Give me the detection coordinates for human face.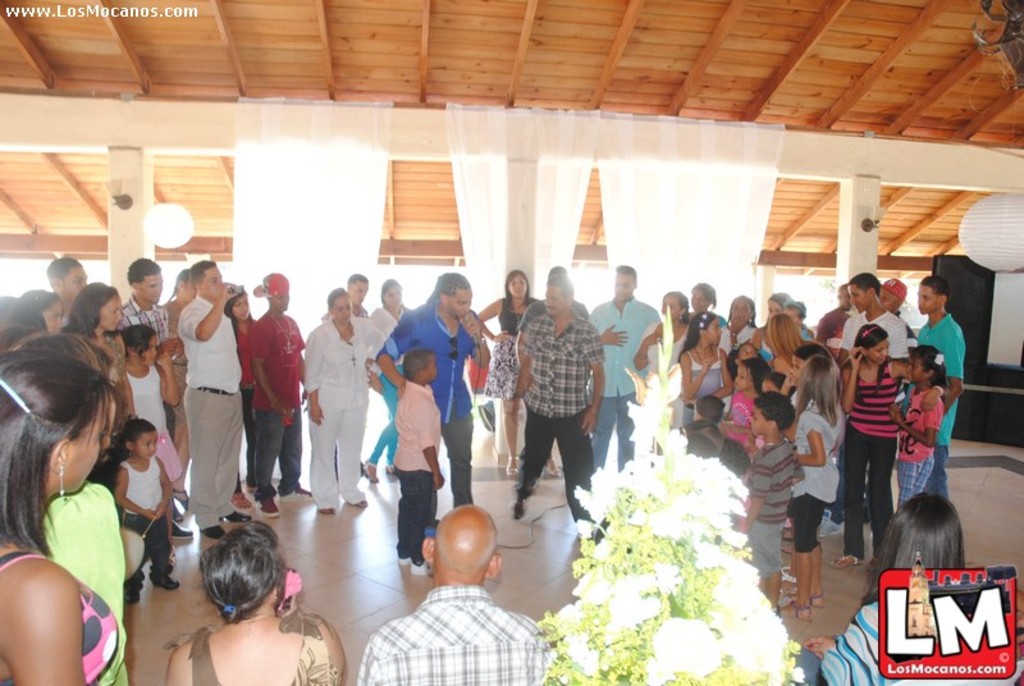
<bbox>691, 287, 705, 311</bbox>.
